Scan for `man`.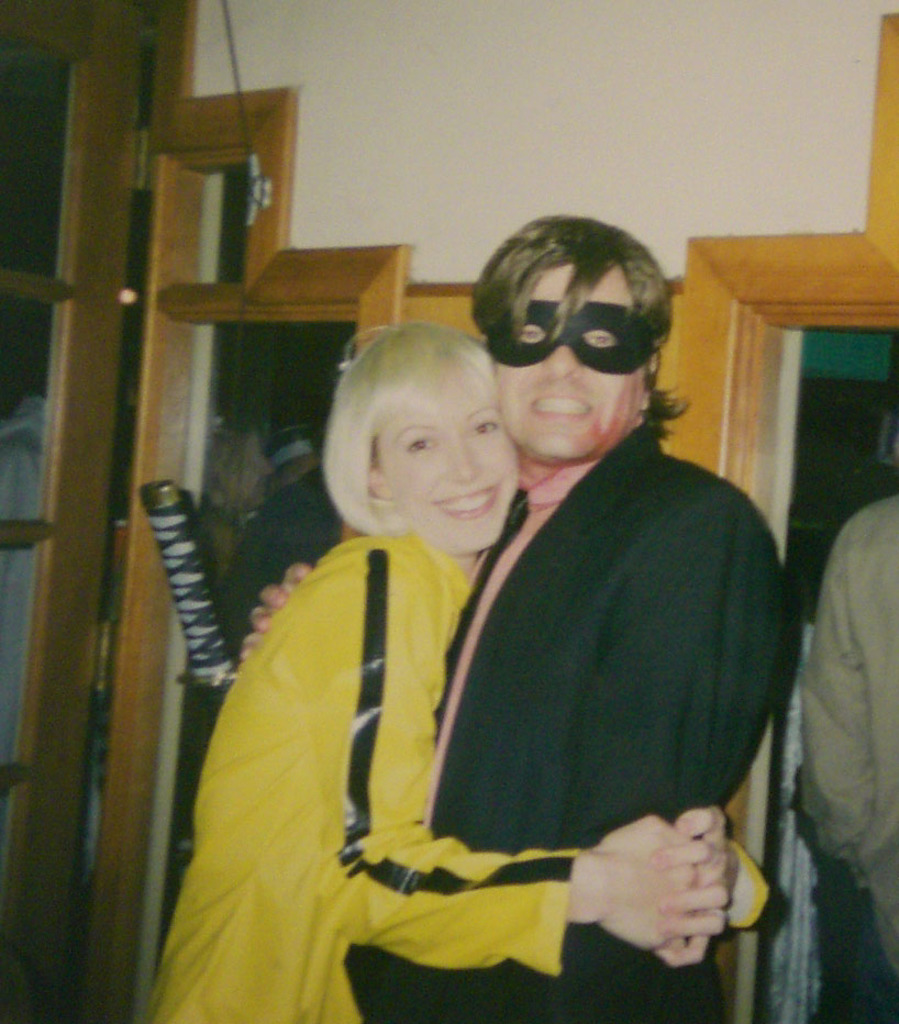
Scan result: 789, 416, 898, 971.
